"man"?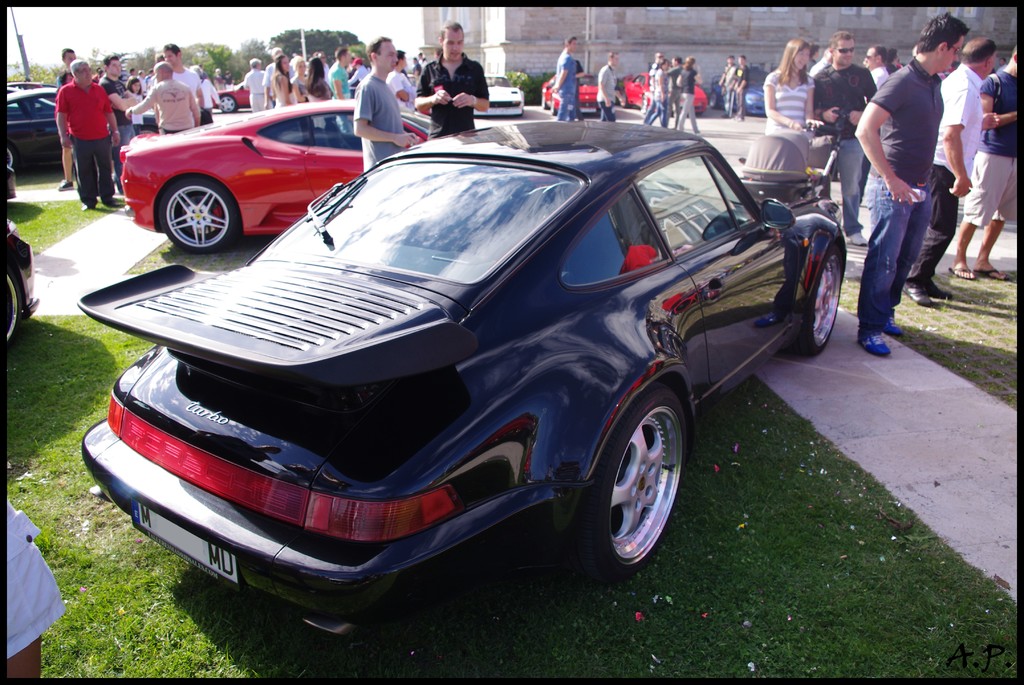
732:50:747:117
